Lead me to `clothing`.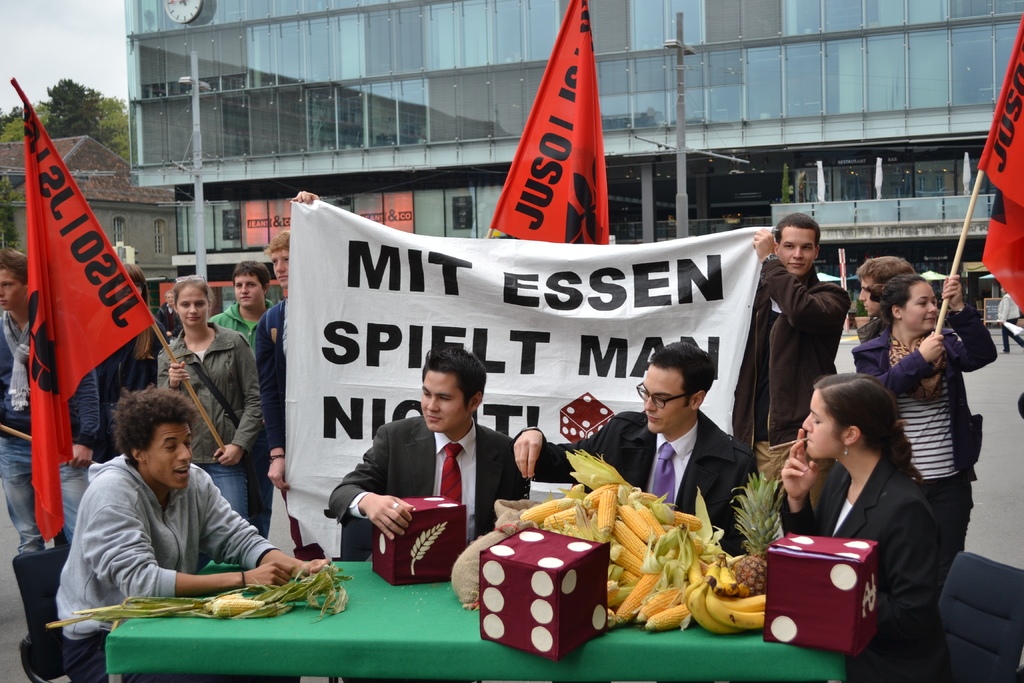
Lead to <box>753,272,831,418</box>.
